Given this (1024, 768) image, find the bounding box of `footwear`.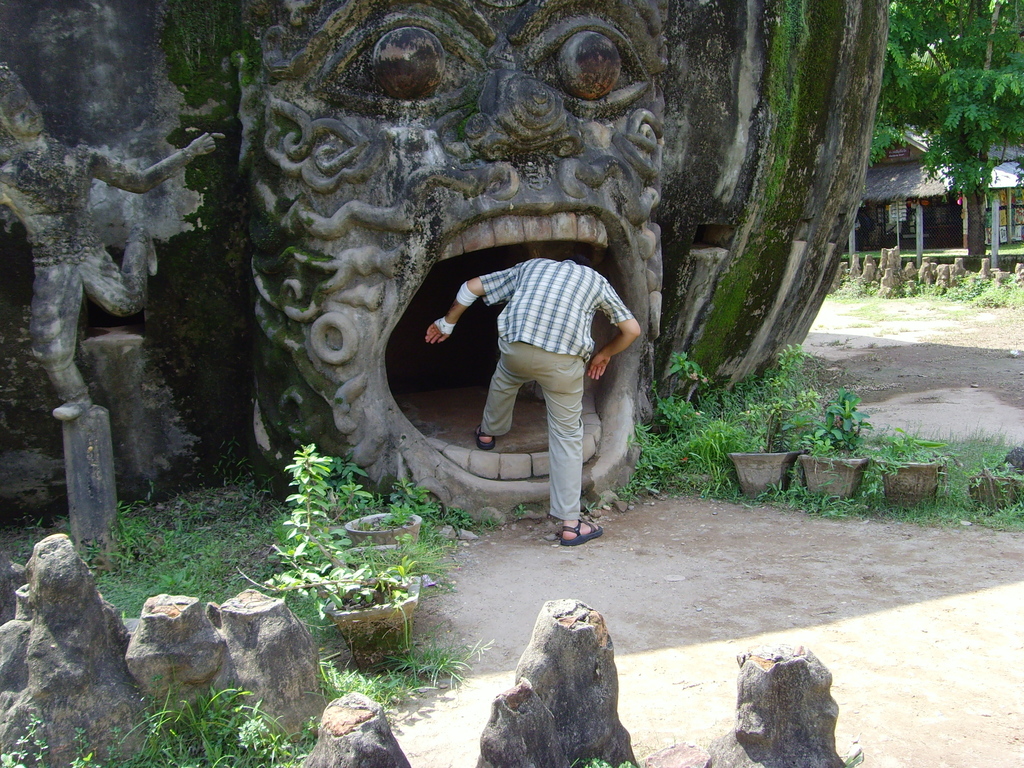
556/516/601/548.
